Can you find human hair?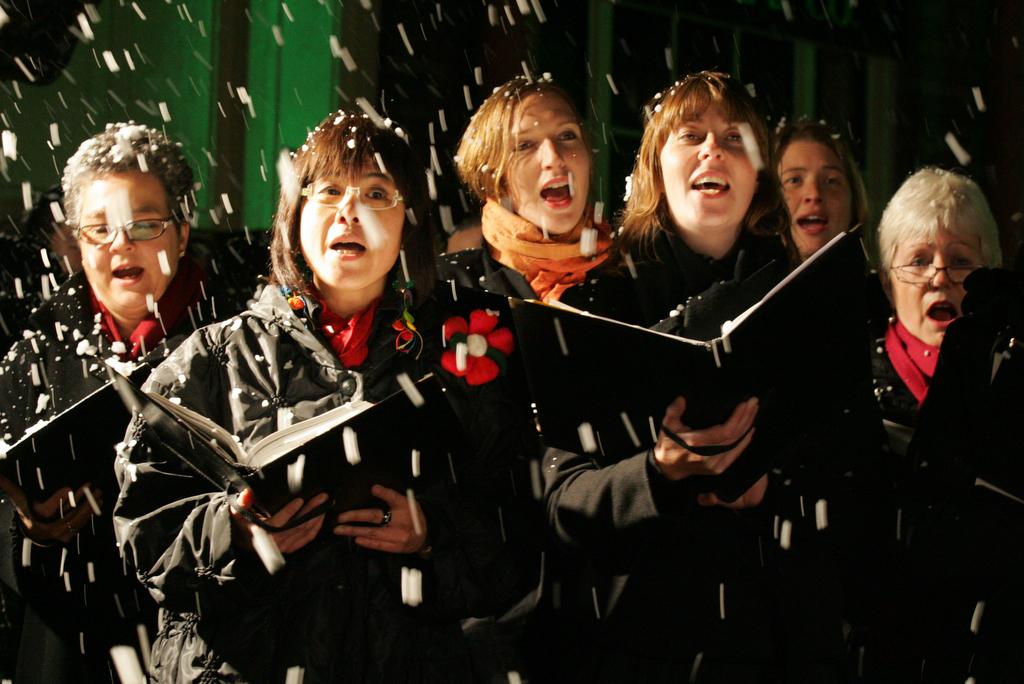
Yes, bounding box: [left=265, top=110, right=440, bottom=310].
